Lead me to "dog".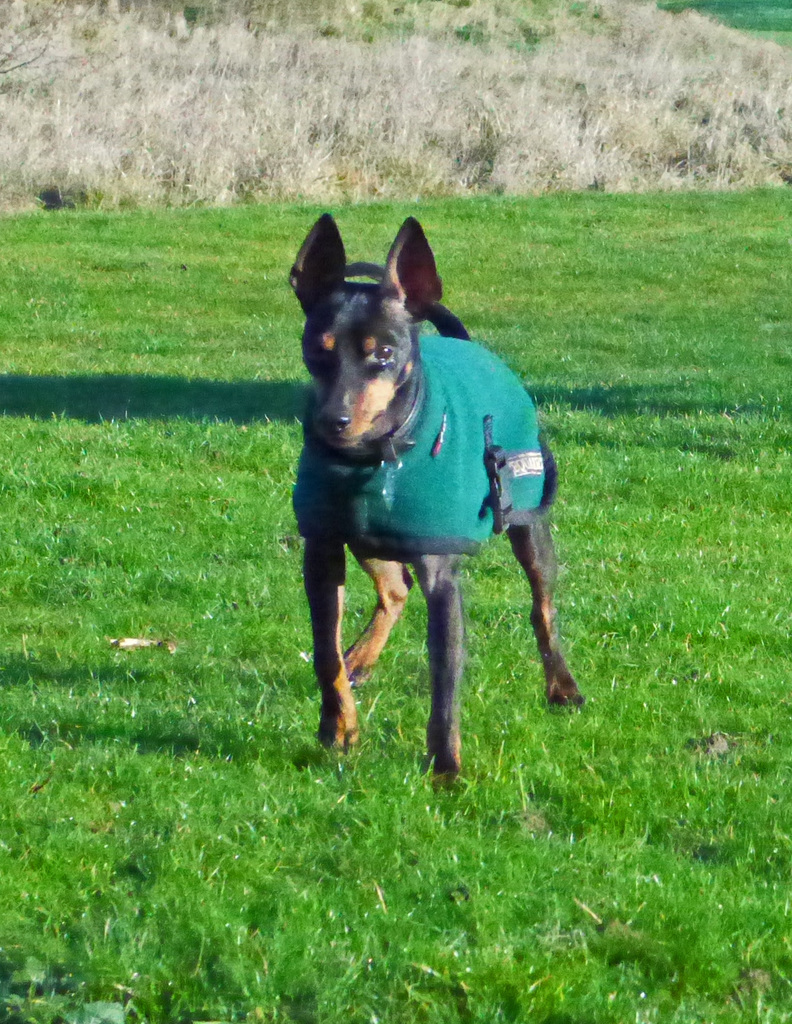
Lead to pyautogui.locateOnScreen(290, 216, 593, 784).
